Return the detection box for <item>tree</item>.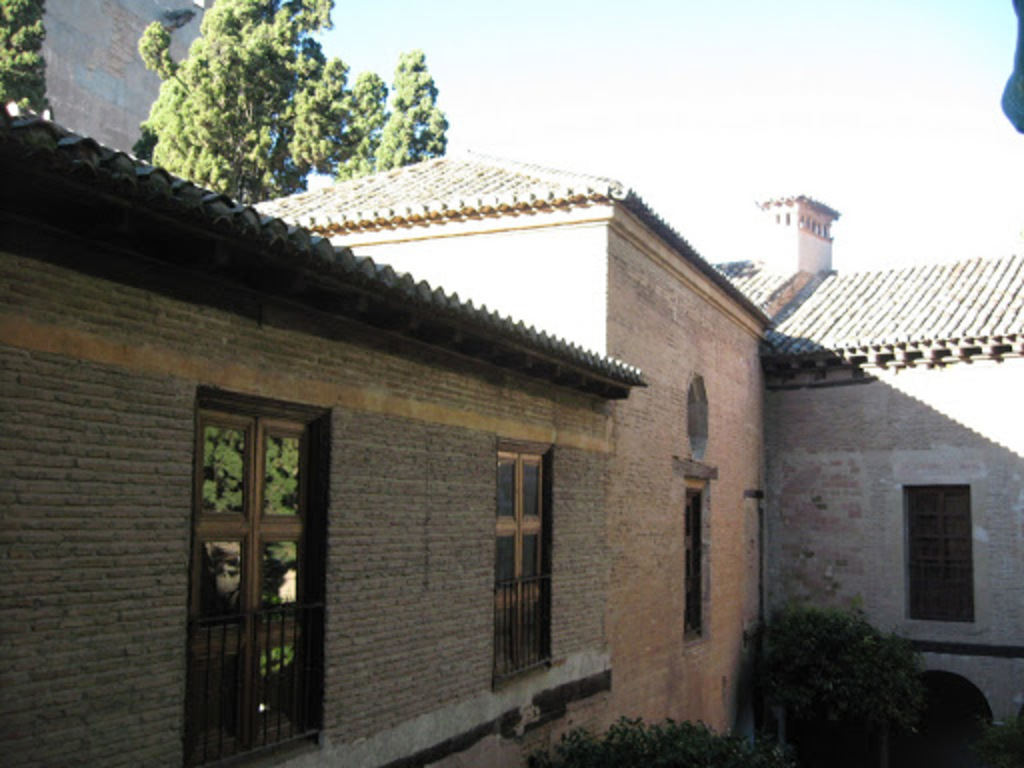
[left=0, top=0, right=54, bottom=116].
